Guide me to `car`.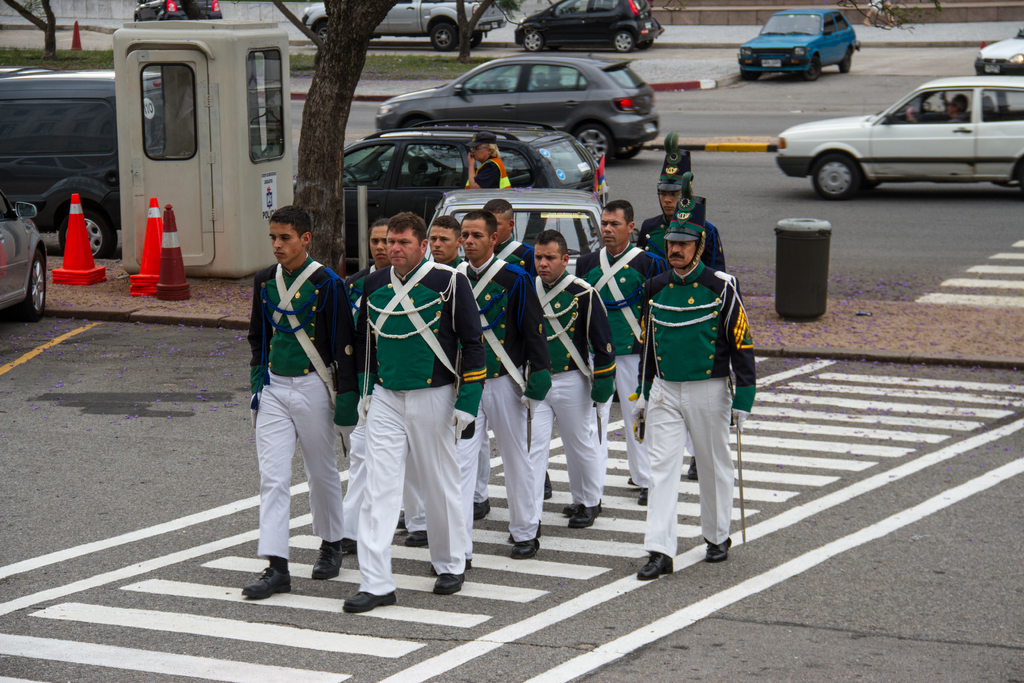
Guidance: box(973, 30, 1023, 79).
